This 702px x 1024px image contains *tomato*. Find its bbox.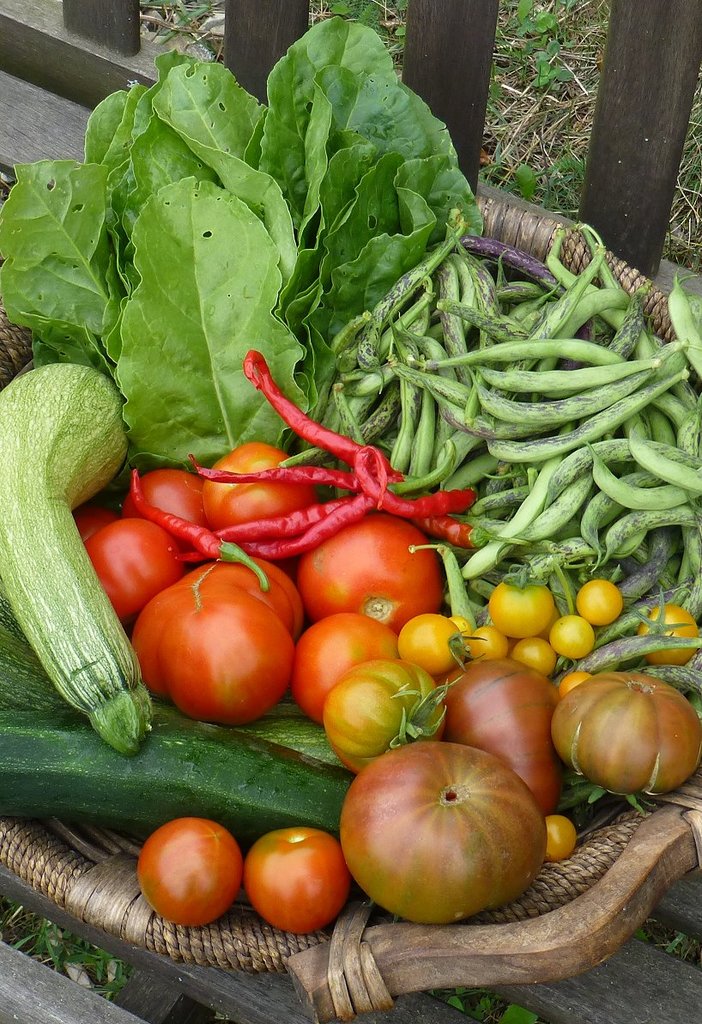
137 819 238 930.
